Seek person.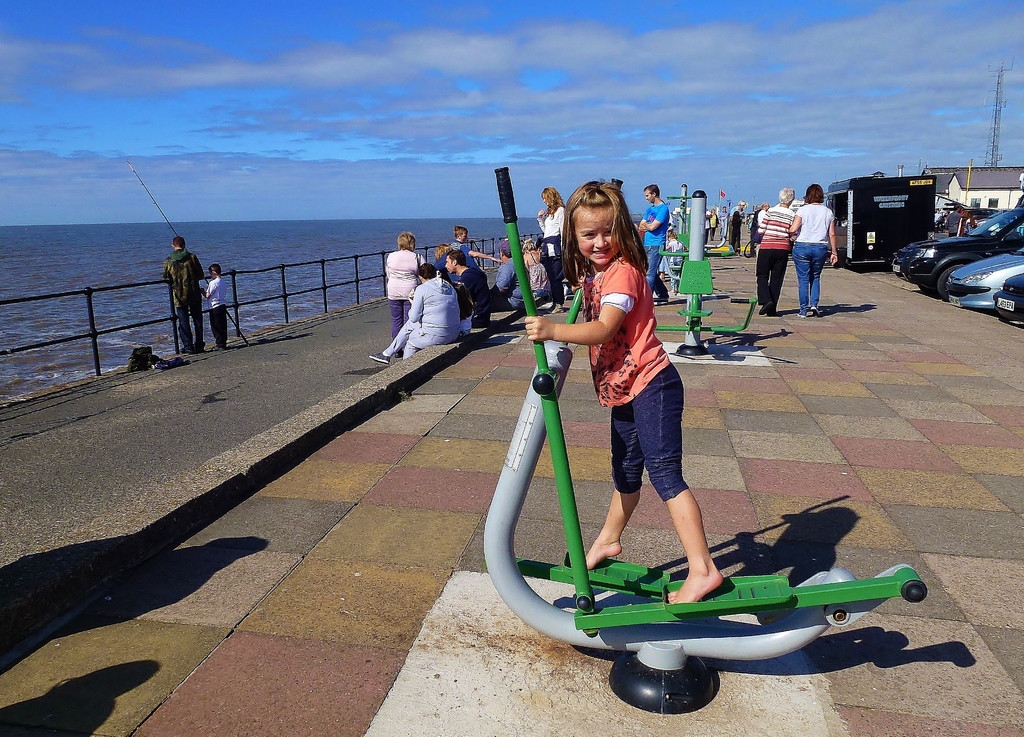
select_region(164, 231, 213, 358).
